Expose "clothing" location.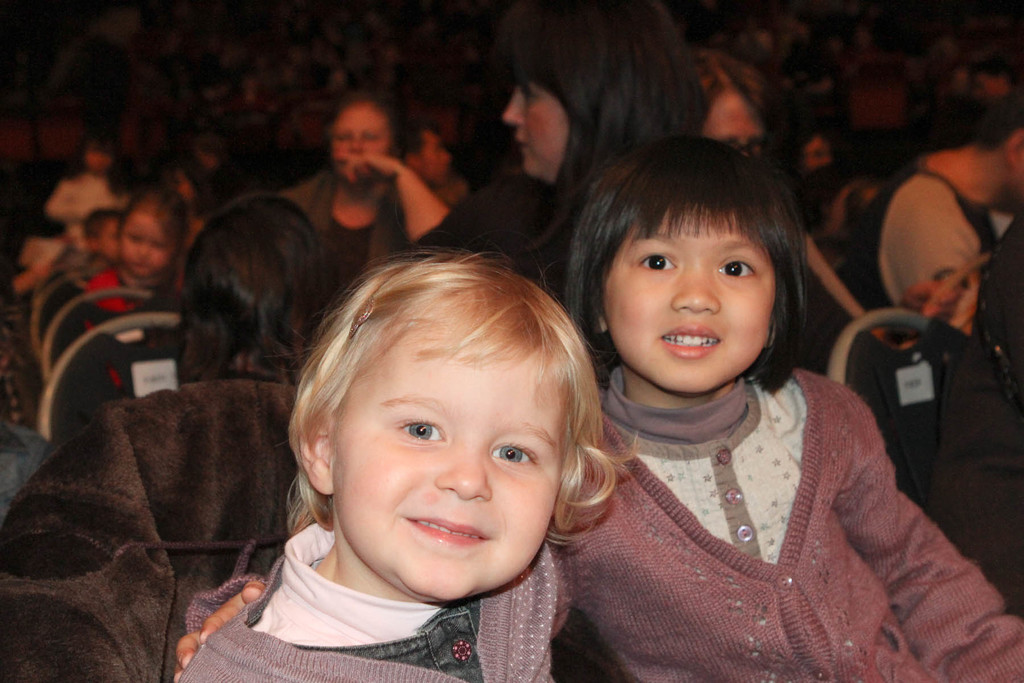
Exposed at bbox(422, 169, 575, 309).
